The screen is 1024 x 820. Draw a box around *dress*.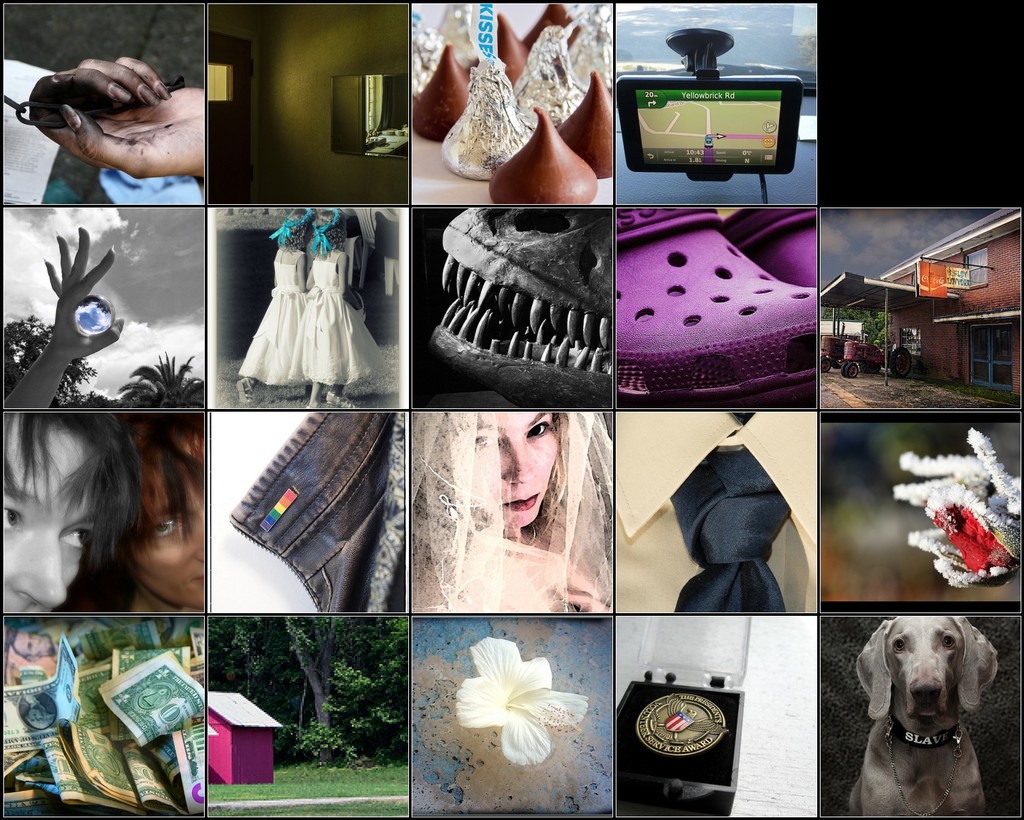
region(235, 248, 307, 386).
